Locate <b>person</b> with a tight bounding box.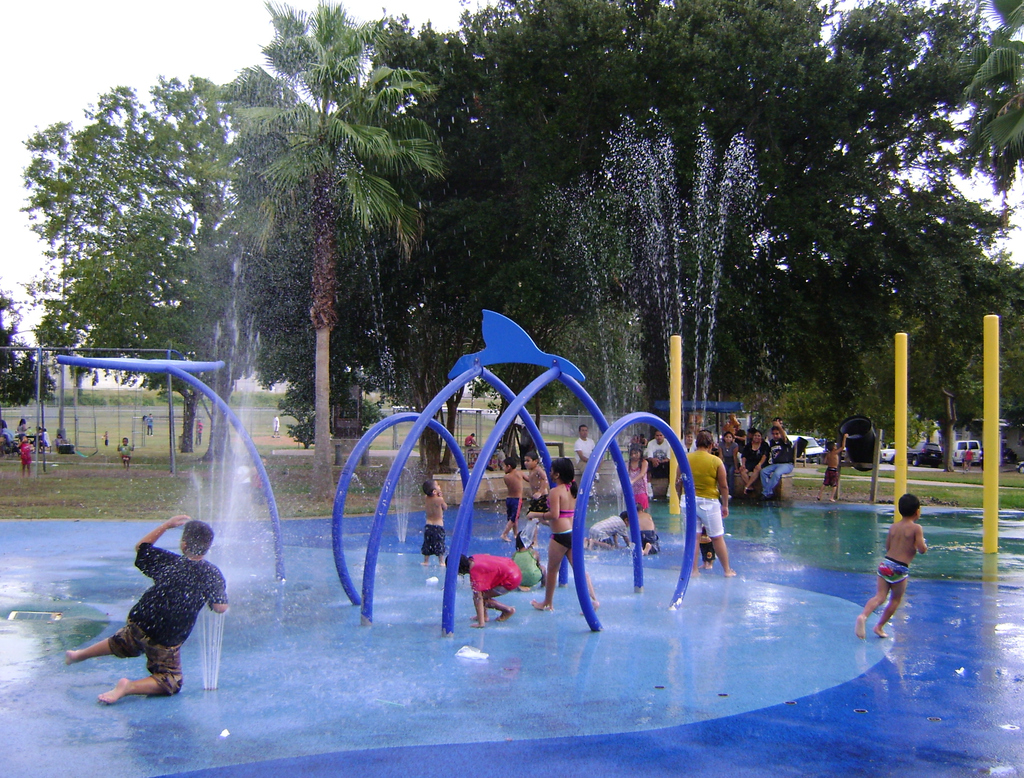
box(75, 512, 220, 704).
